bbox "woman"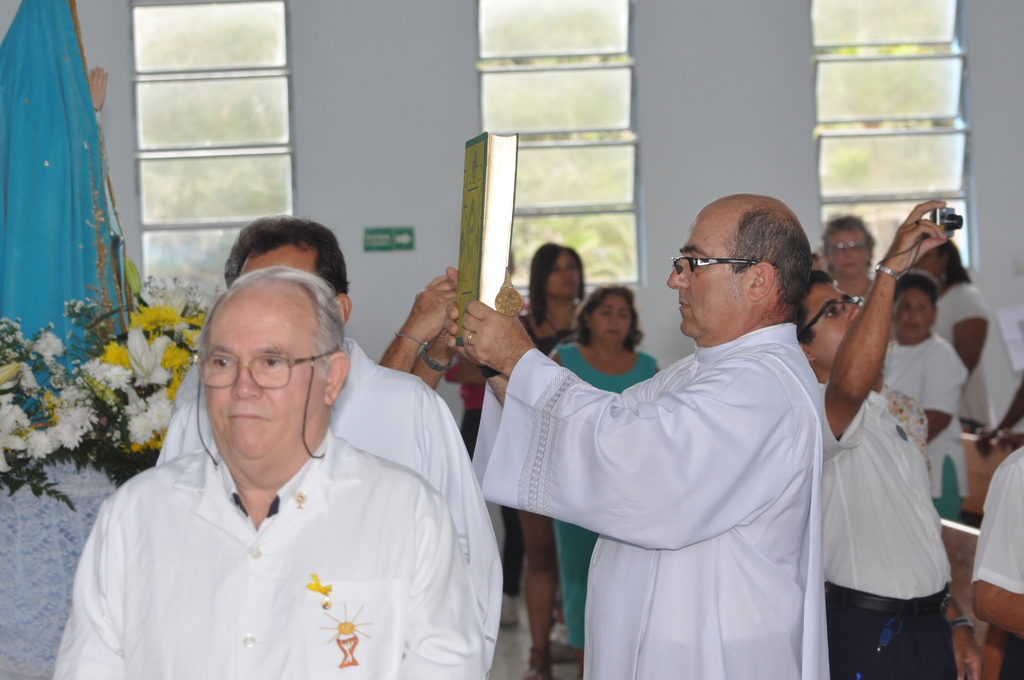
bbox(517, 243, 586, 672)
